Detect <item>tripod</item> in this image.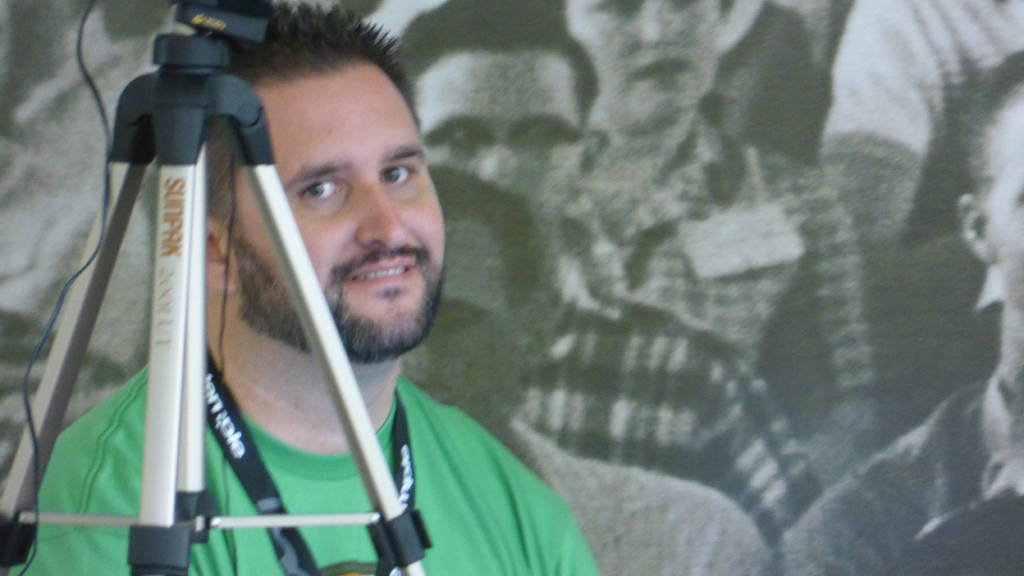
Detection: (0,0,434,575).
